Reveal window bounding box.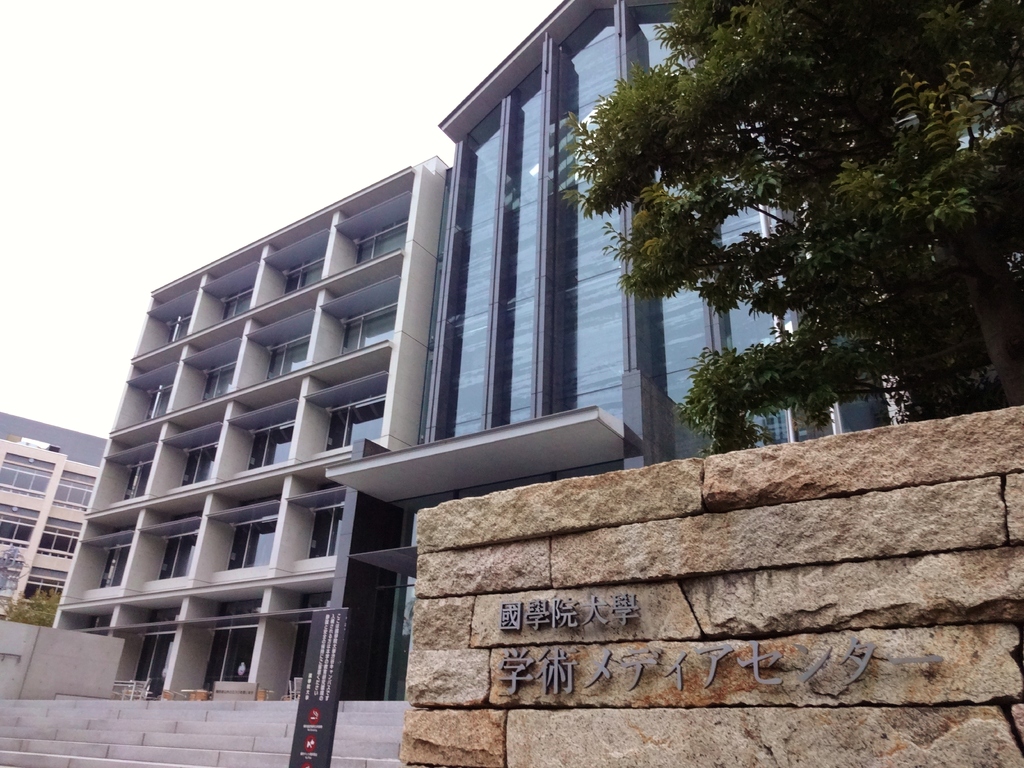
Revealed: pyautogui.locateOnScreen(180, 441, 218, 484).
